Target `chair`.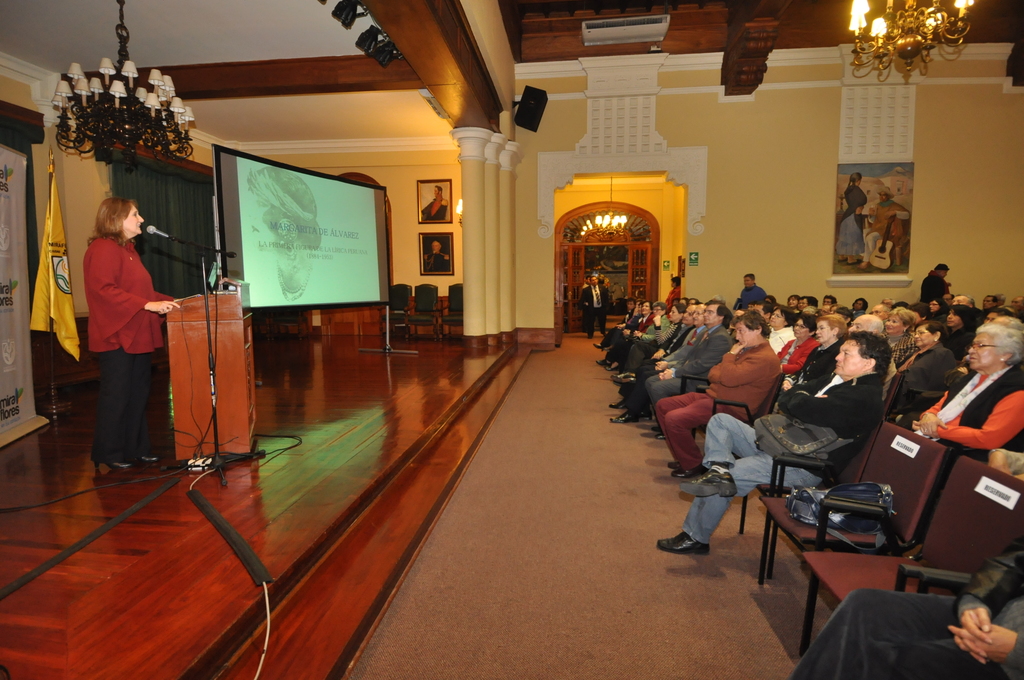
Target region: bbox(794, 457, 1023, 600).
